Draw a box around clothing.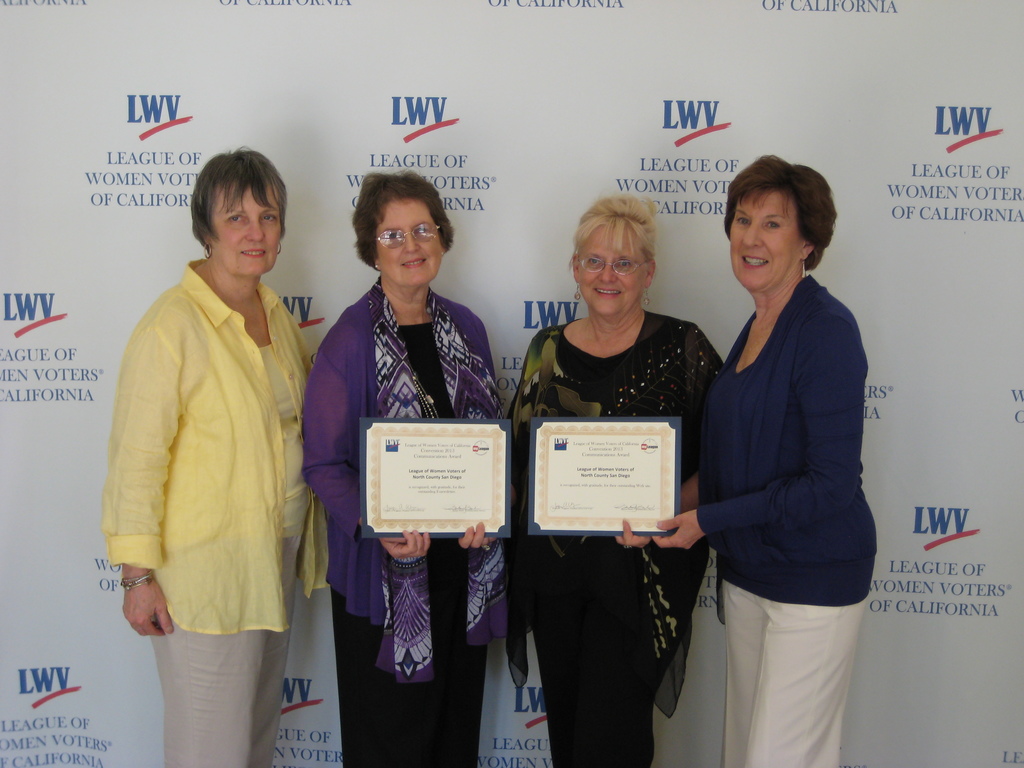
x1=698, y1=271, x2=877, y2=767.
